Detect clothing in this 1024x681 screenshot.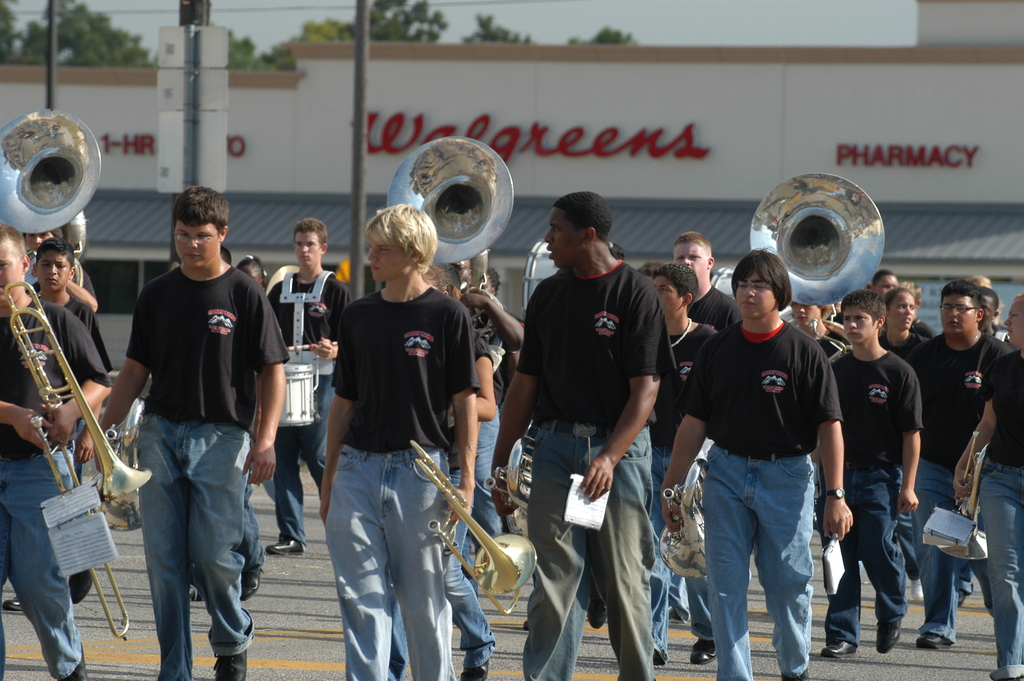
Detection: bbox=(904, 325, 1015, 662).
